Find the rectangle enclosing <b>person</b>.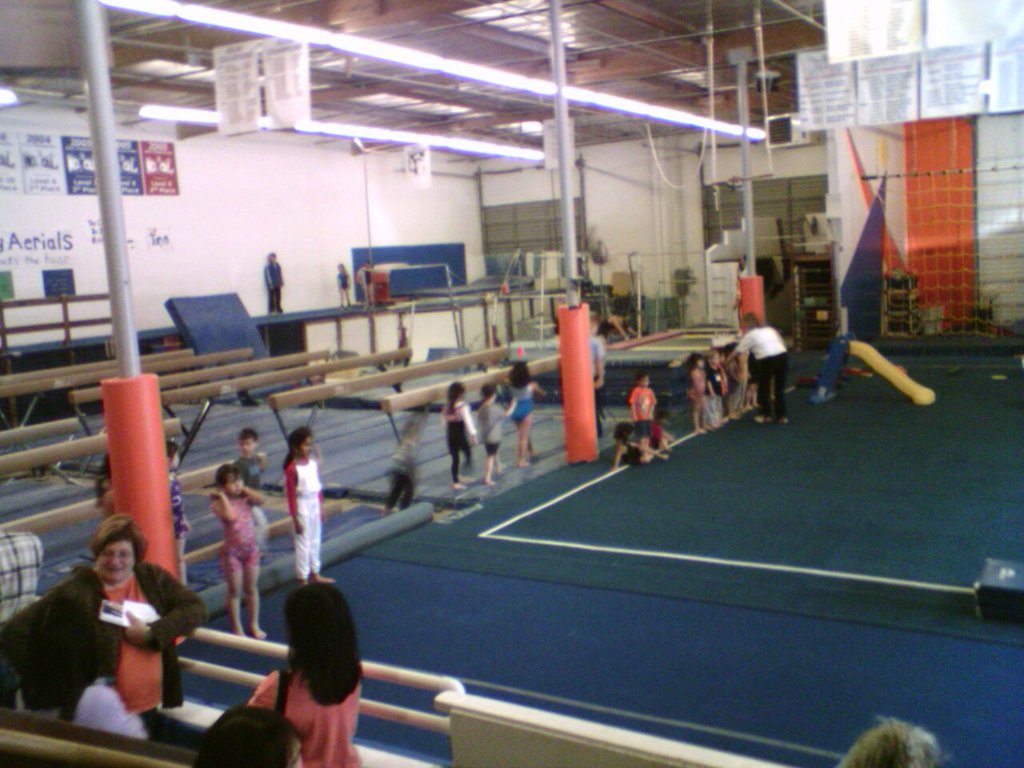
474:374:511:490.
